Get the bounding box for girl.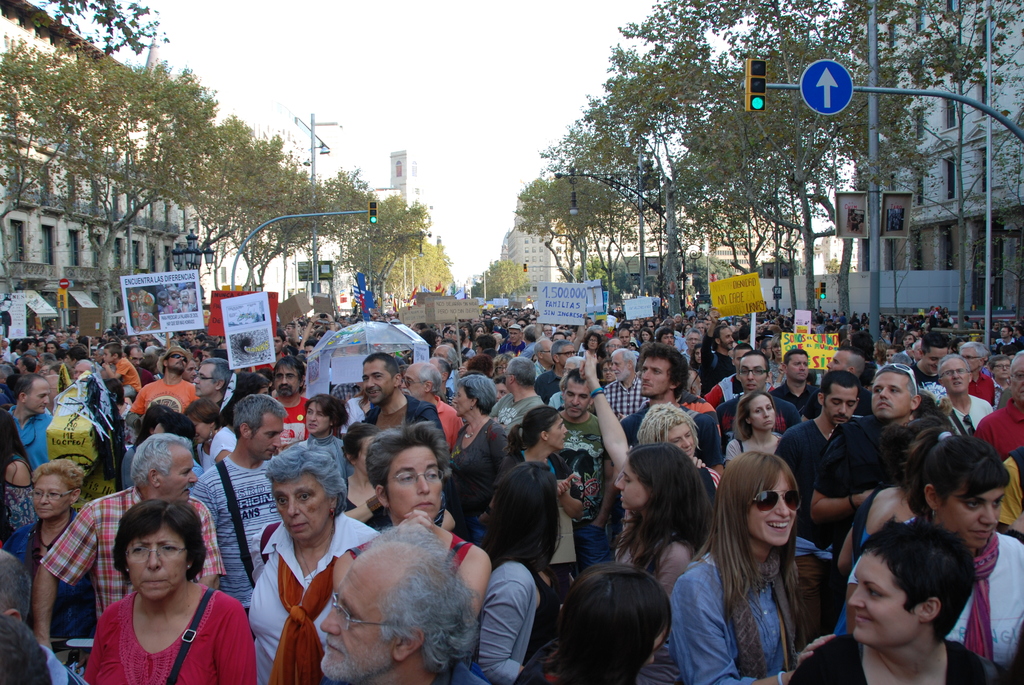
rect(885, 347, 904, 361).
